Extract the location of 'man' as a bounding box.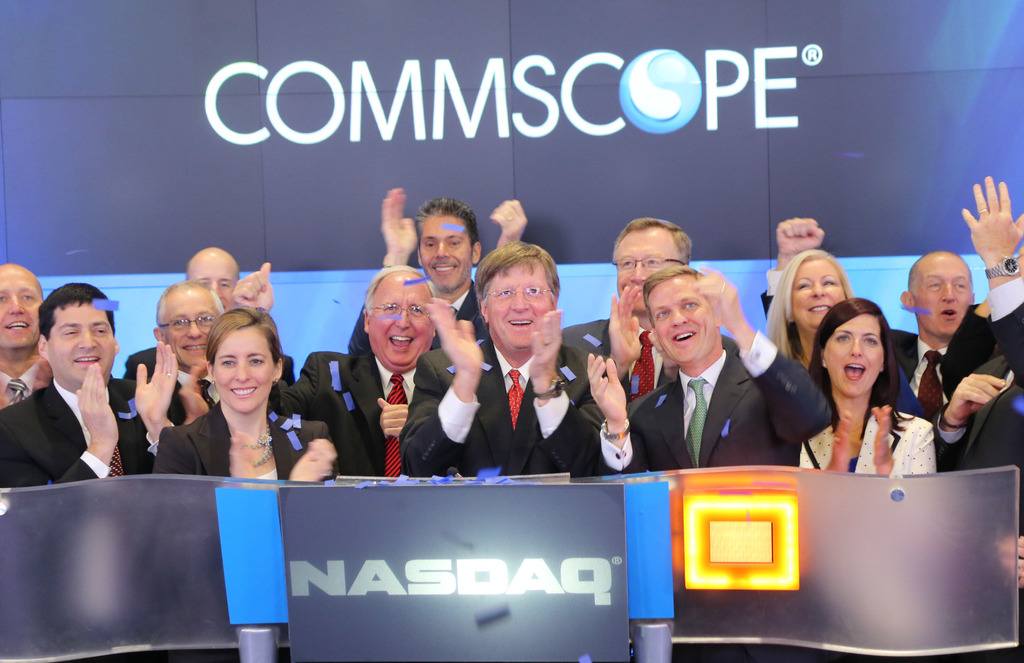
<region>232, 265, 442, 479</region>.
